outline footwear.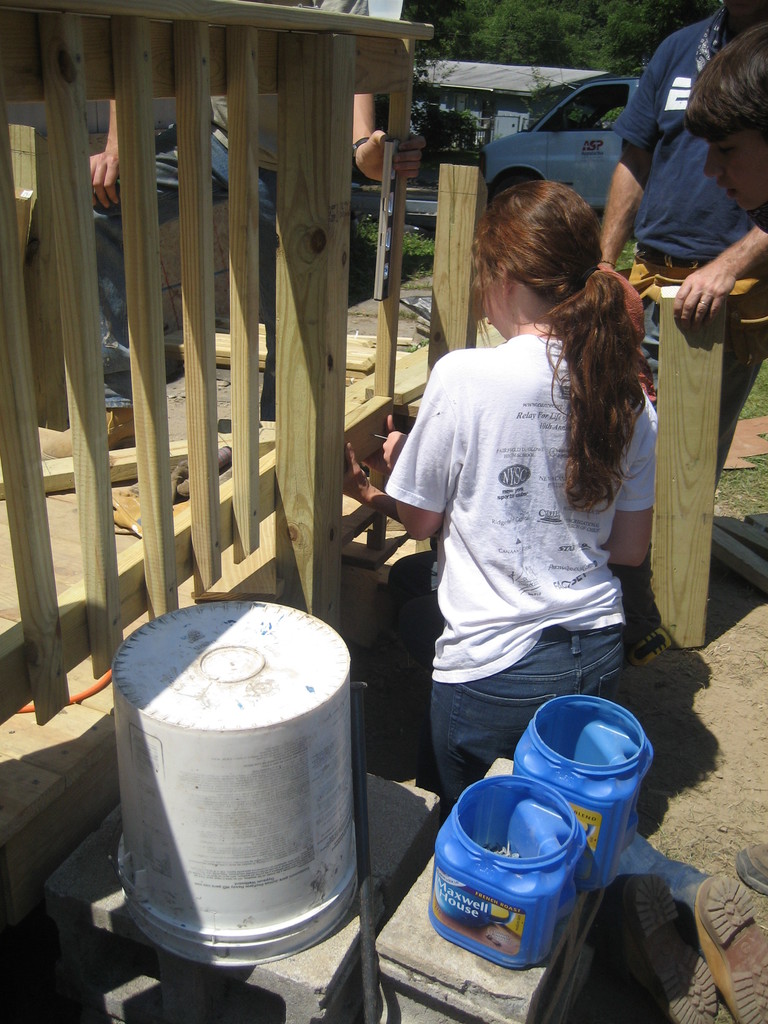
Outline: BBox(727, 840, 767, 898).
